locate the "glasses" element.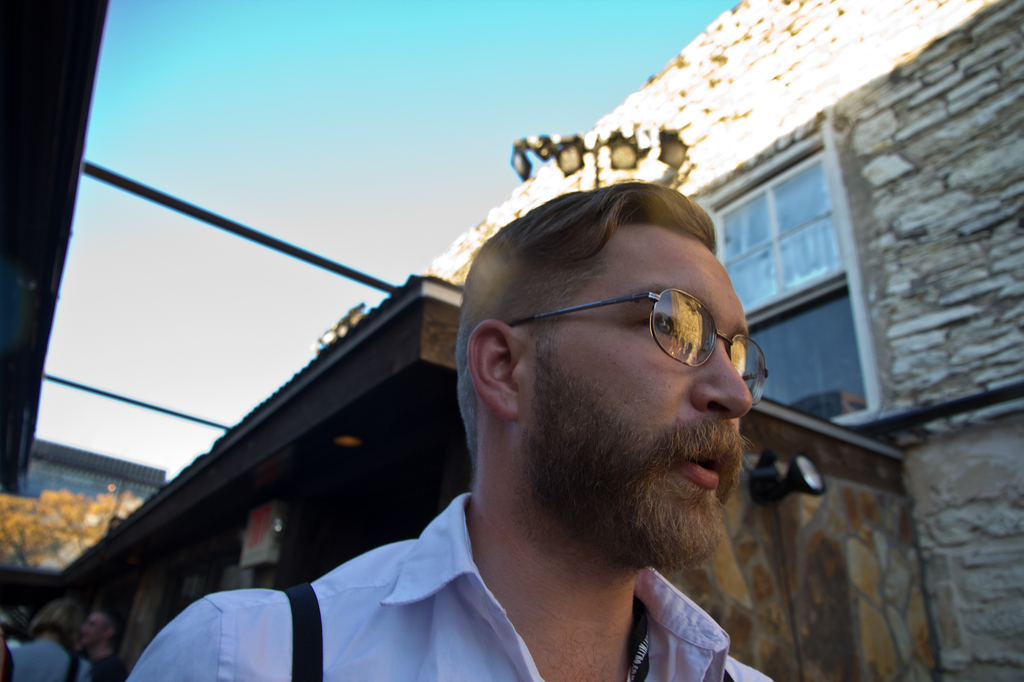
Element bbox: 511, 286, 757, 372.
